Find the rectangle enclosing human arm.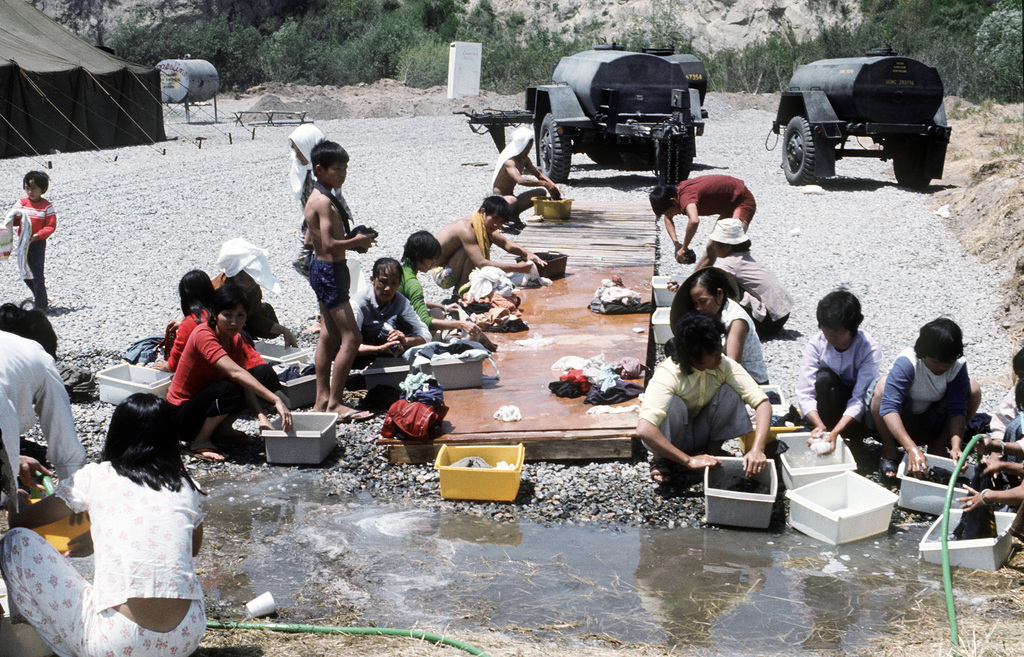
BBox(818, 338, 884, 443).
